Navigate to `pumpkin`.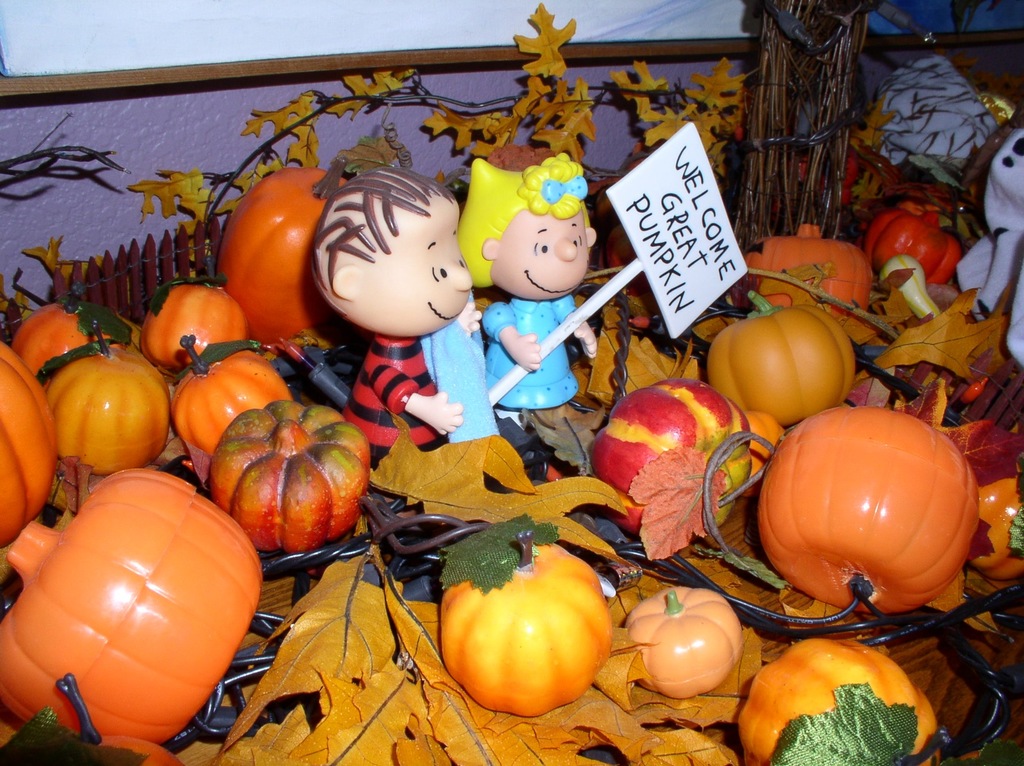
Navigation target: bbox=(756, 413, 974, 612).
